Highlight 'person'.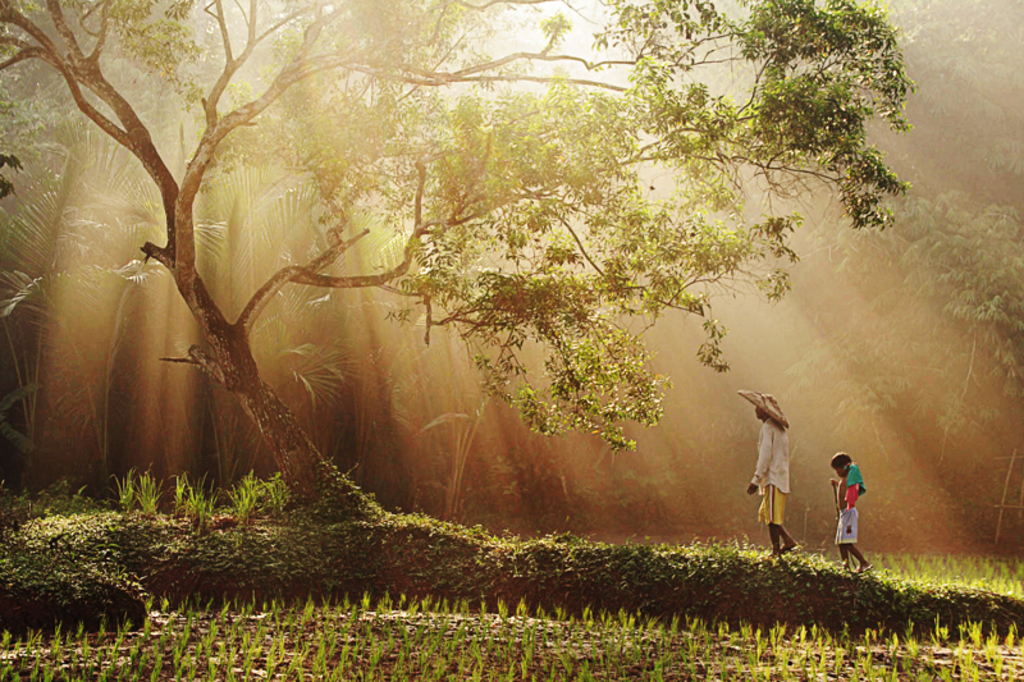
Highlighted region: bbox=[732, 384, 797, 555].
